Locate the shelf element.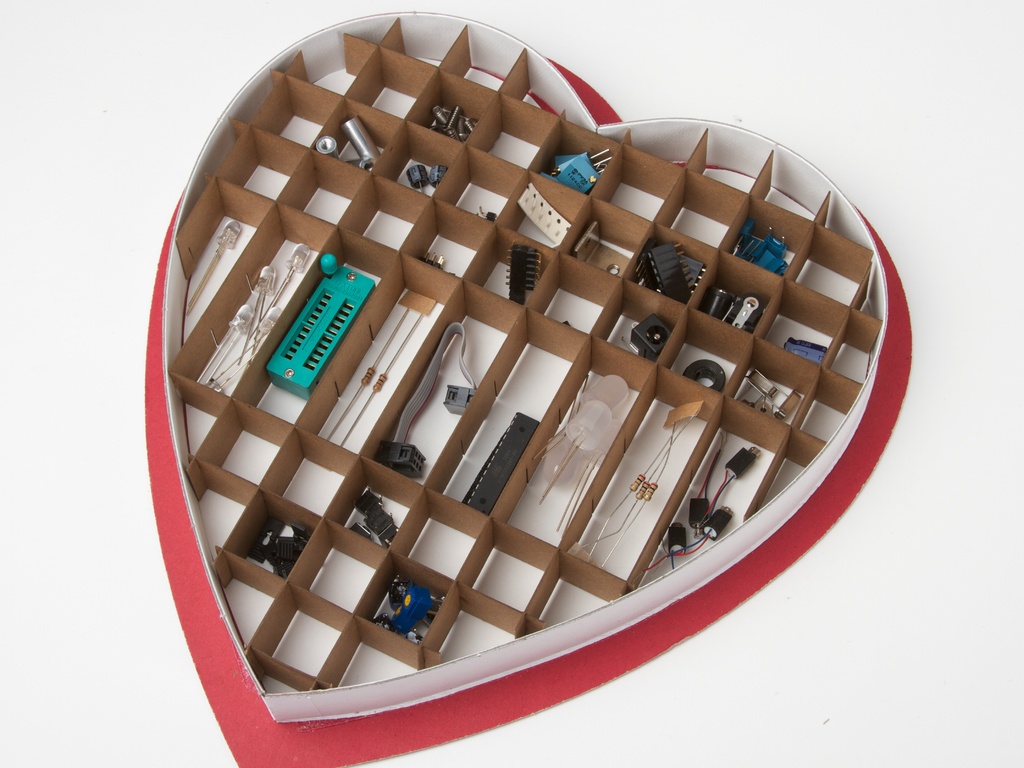
Element bbox: 685:249:781:336.
